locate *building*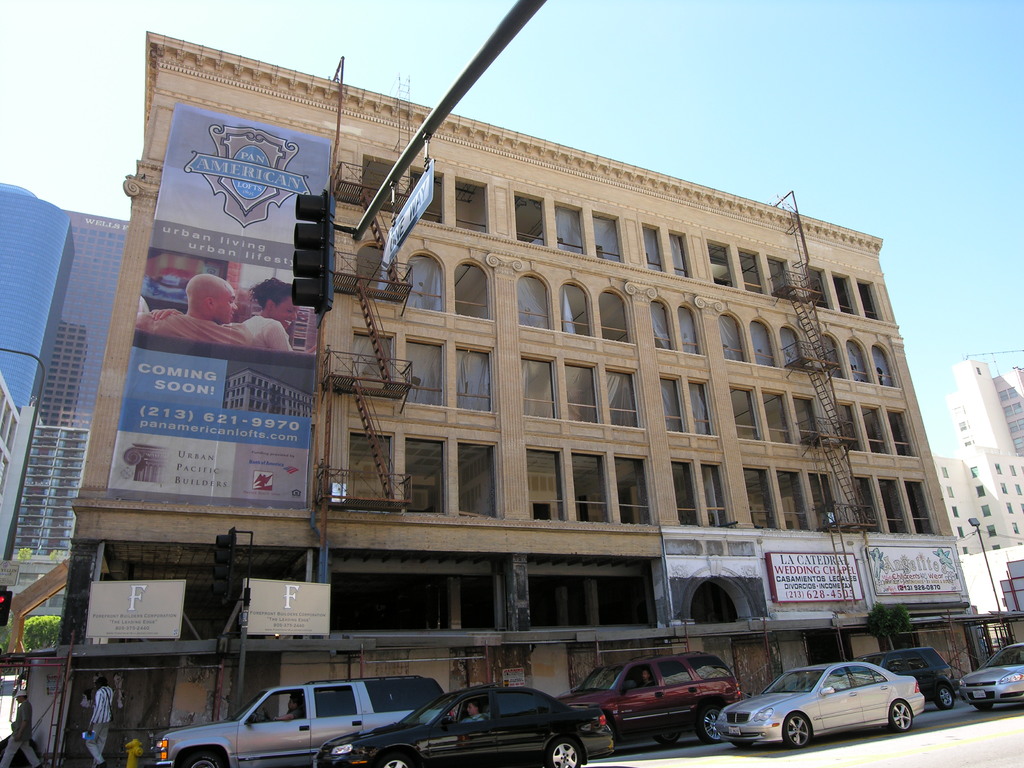
(4,31,981,765)
